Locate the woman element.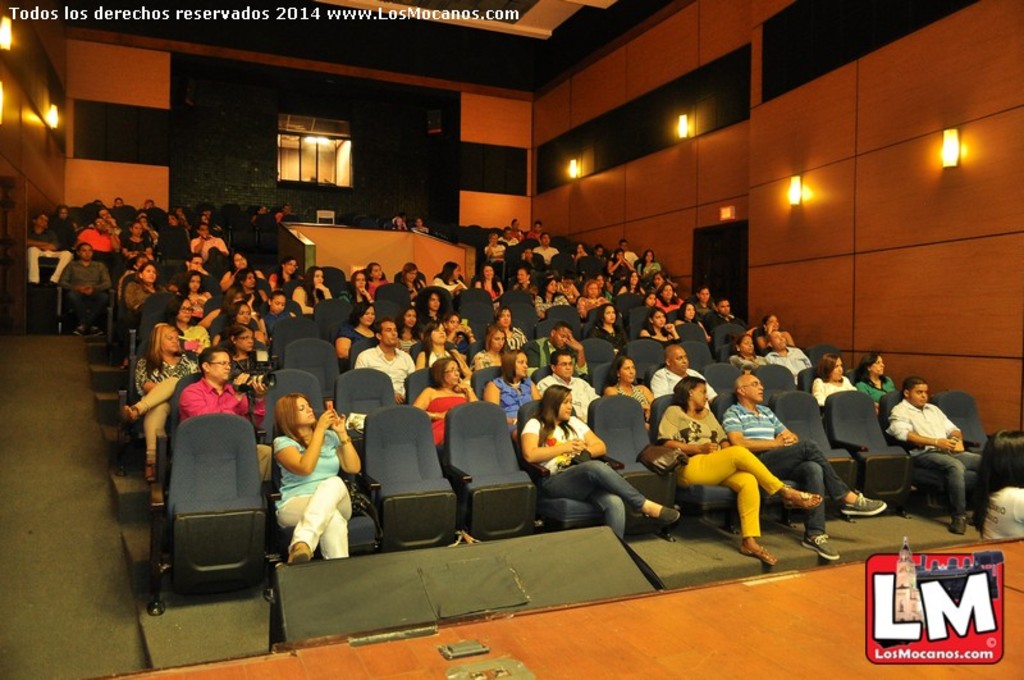
Element bbox: {"x1": 180, "y1": 269, "x2": 215, "y2": 302}.
